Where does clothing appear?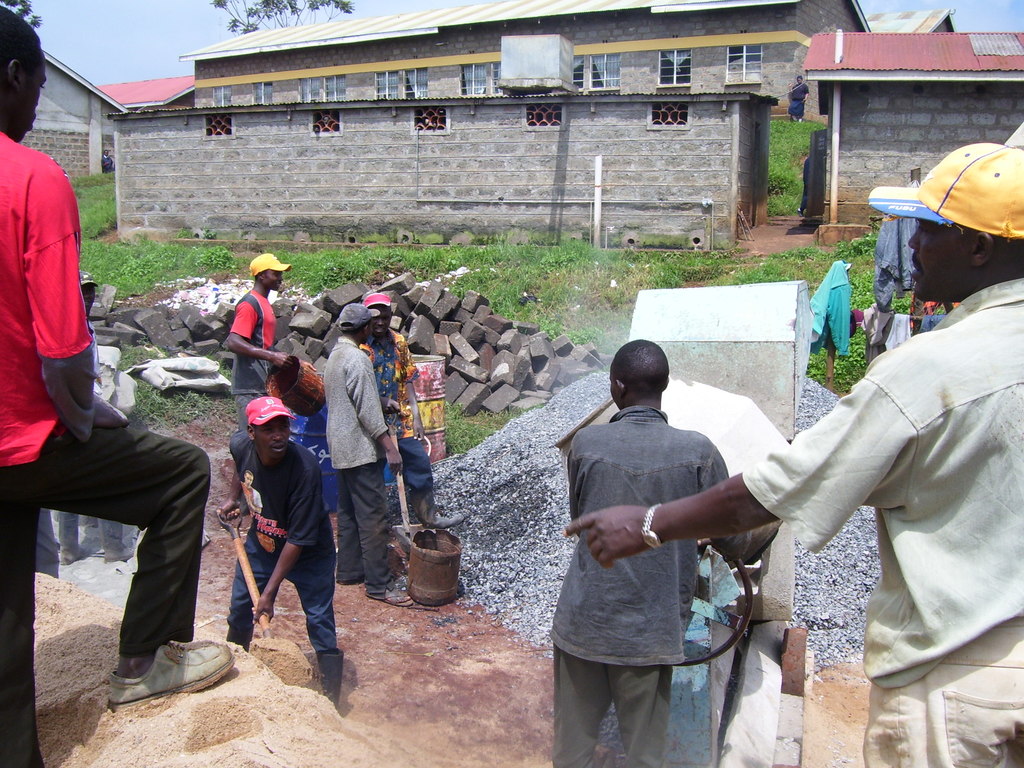
Appears at BBox(785, 81, 808, 116).
